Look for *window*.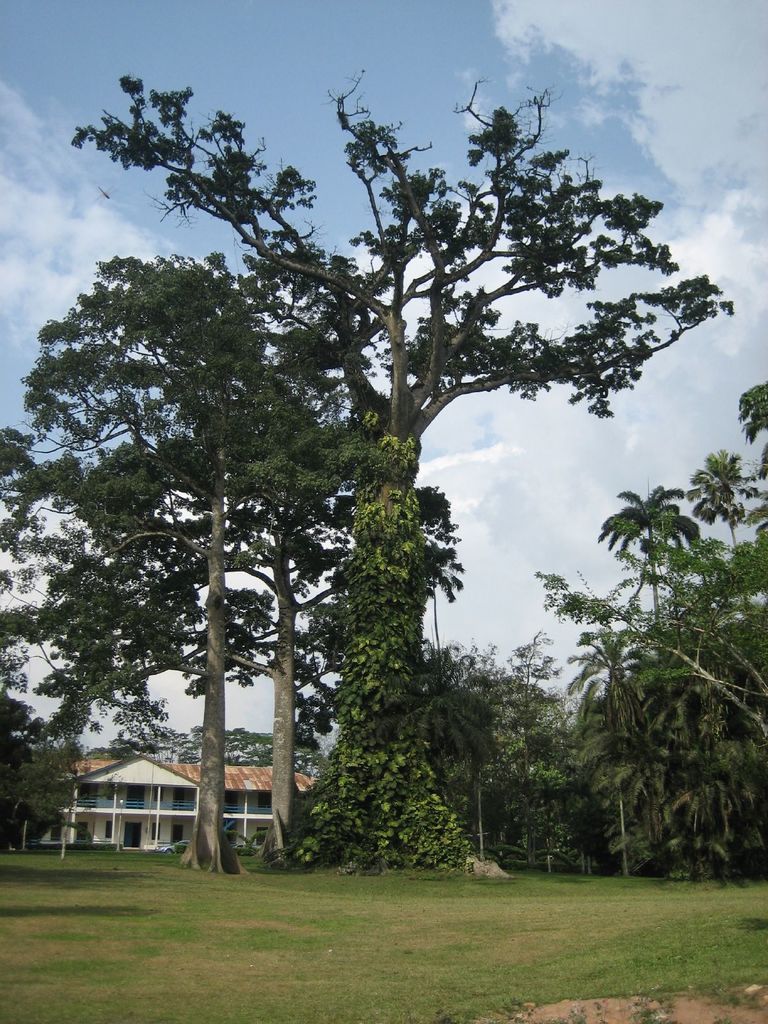
Found: {"x1": 103, "y1": 820, "x2": 117, "y2": 840}.
